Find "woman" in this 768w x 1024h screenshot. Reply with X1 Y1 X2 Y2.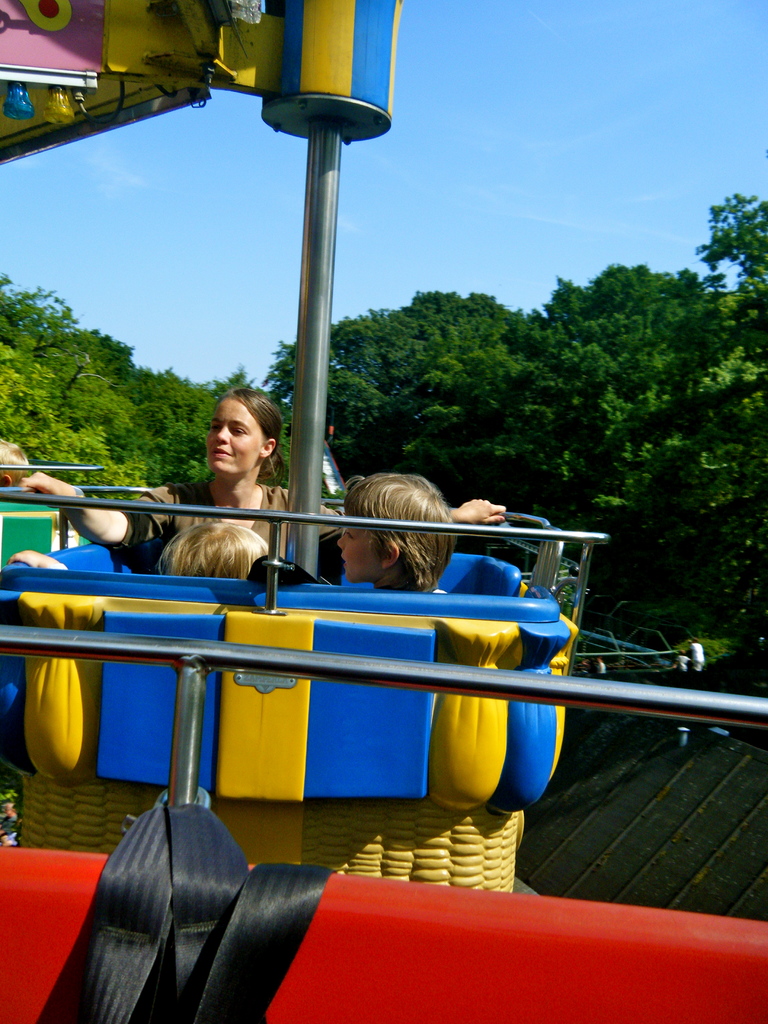
22 388 509 563.
